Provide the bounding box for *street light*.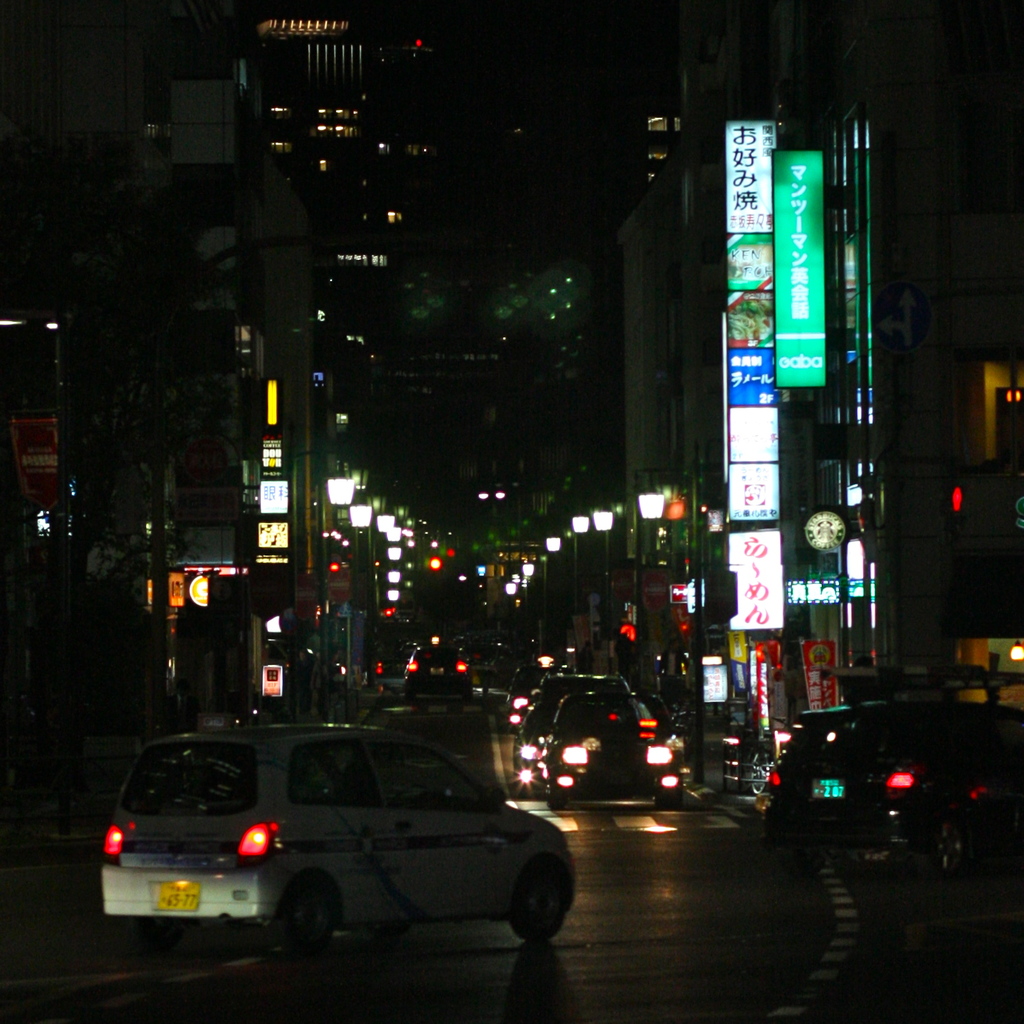
[318,502,374,703].
